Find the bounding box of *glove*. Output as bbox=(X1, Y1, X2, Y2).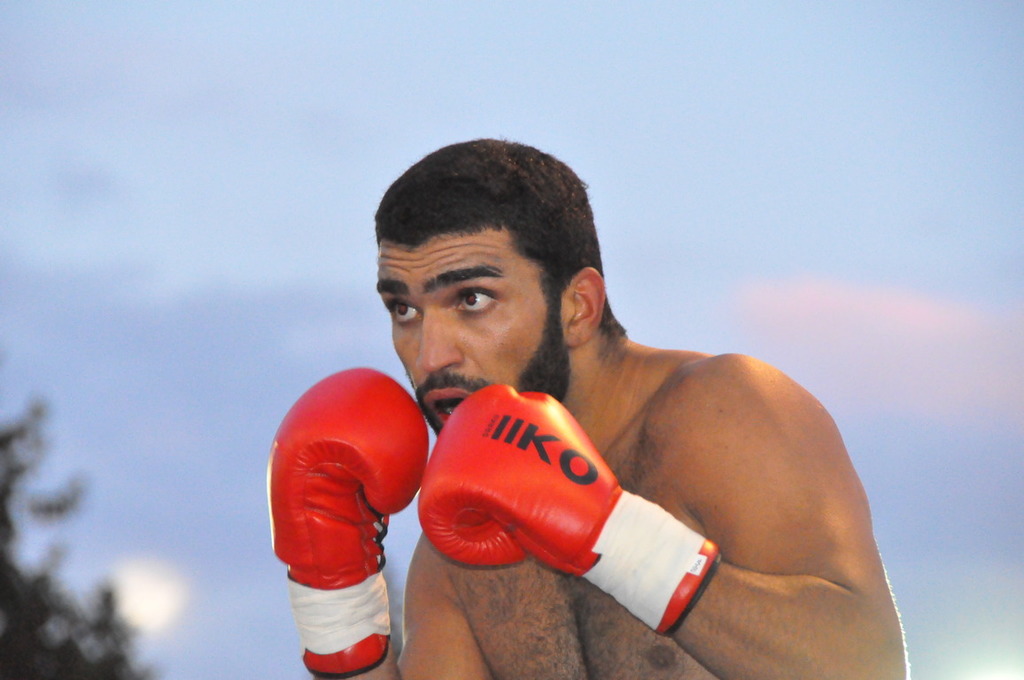
bbox=(269, 364, 430, 679).
